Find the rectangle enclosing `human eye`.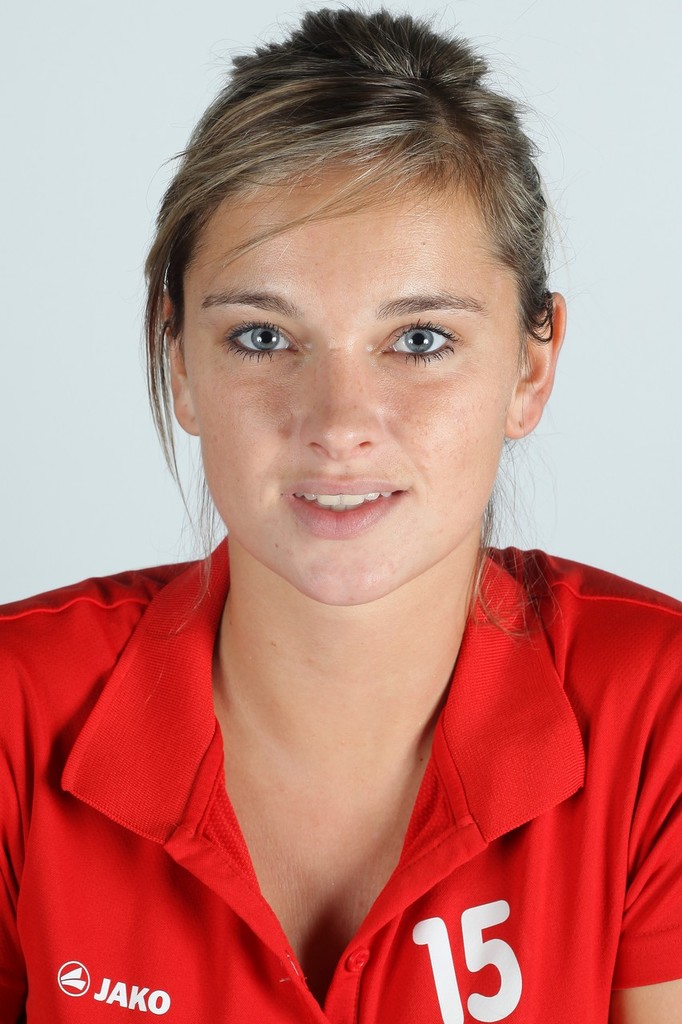
locate(377, 320, 463, 373).
